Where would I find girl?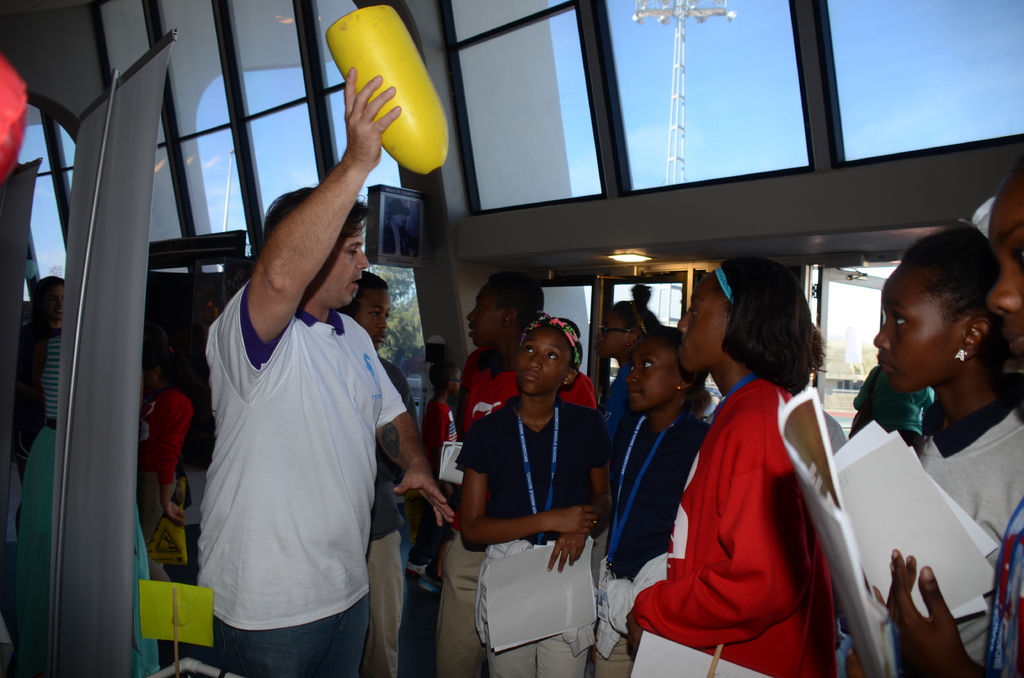
At {"x1": 874, "y1": 218, "x2": 1023, "y2": 661}.
